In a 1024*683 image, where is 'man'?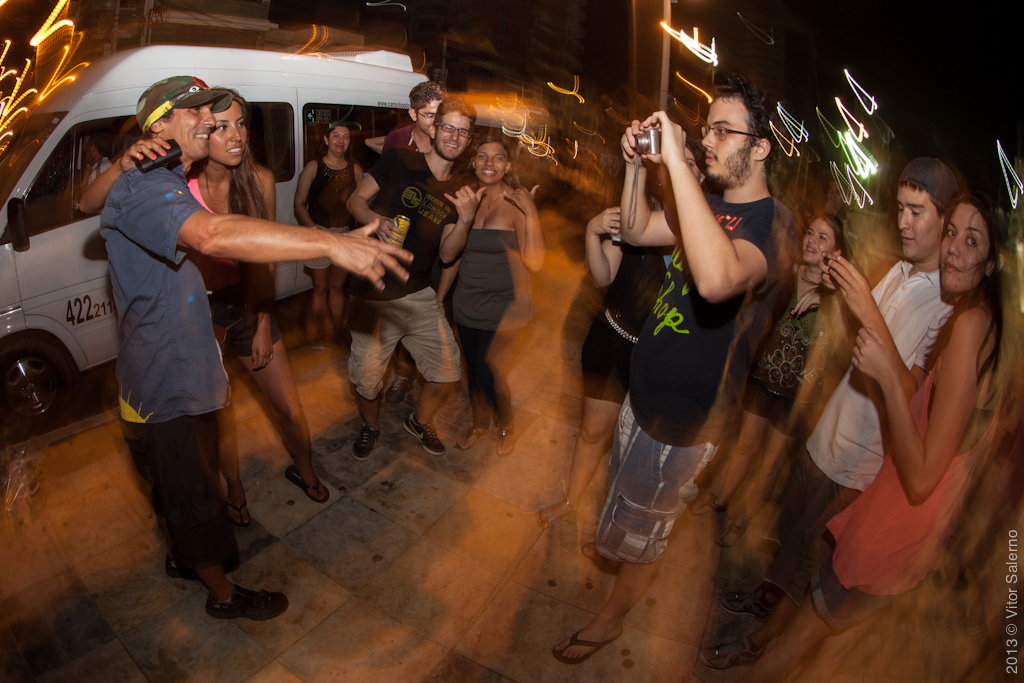
bbox=(79, 128, 116, 191).
